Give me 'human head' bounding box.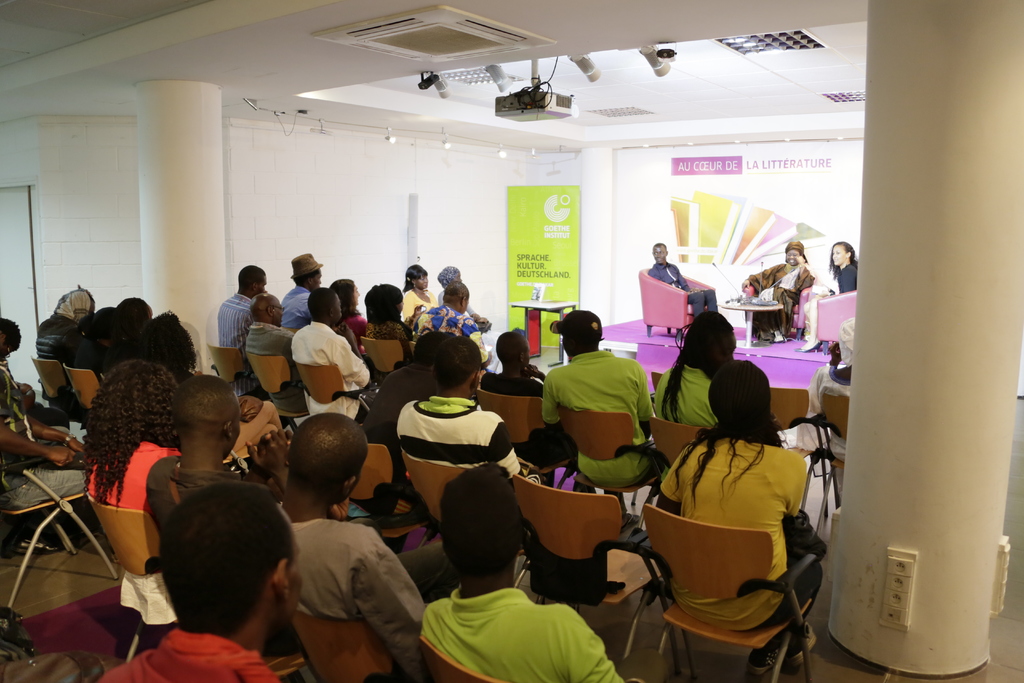
detection(236, 265, 267, 295).
